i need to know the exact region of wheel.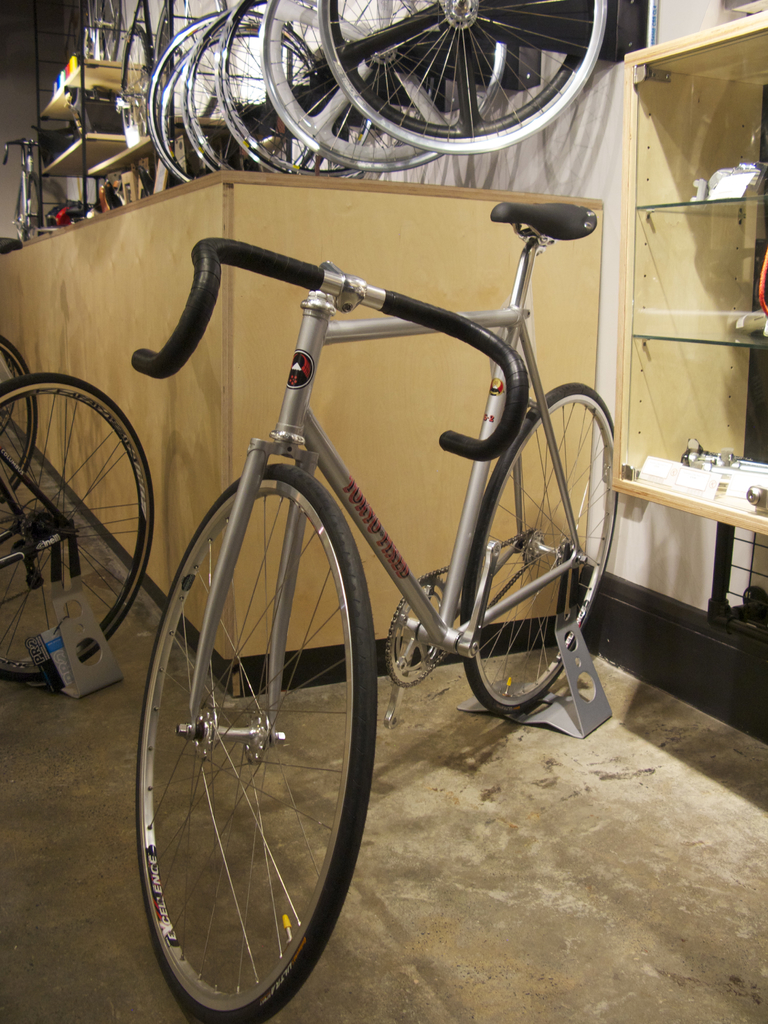
Region: Rect(83, 0, 98, 63).
